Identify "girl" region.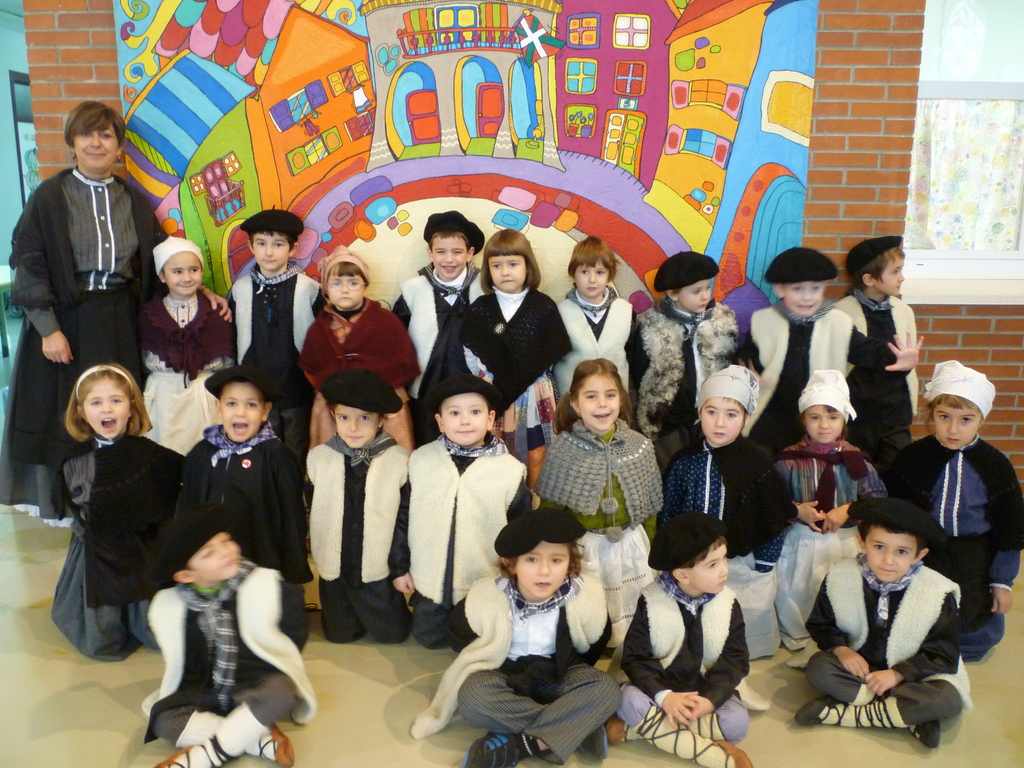
Region: bbox=(415, 232, 575, 491).
